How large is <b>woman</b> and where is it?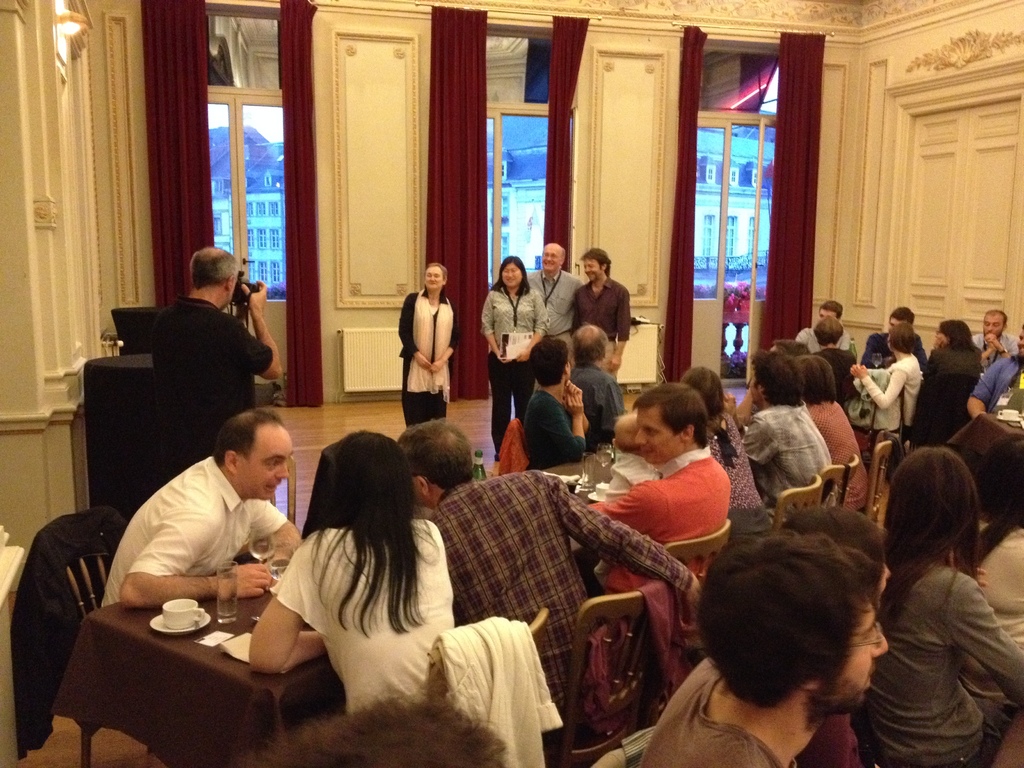
Bounding box: [776, 500, 899, 767].
